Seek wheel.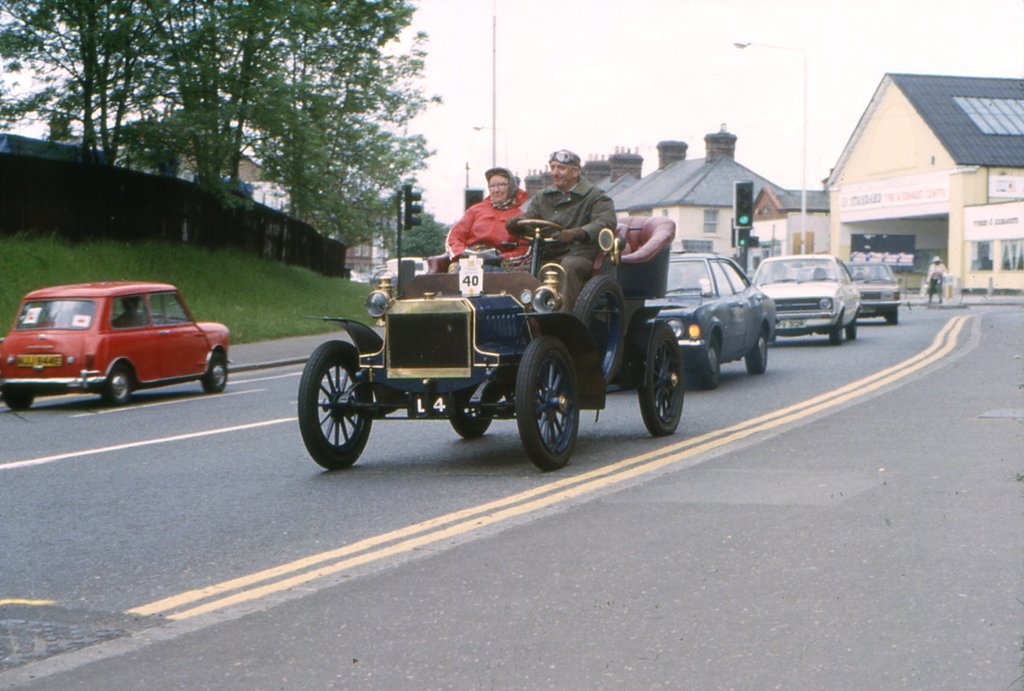
bbox=[516, 332, 582, 468].
